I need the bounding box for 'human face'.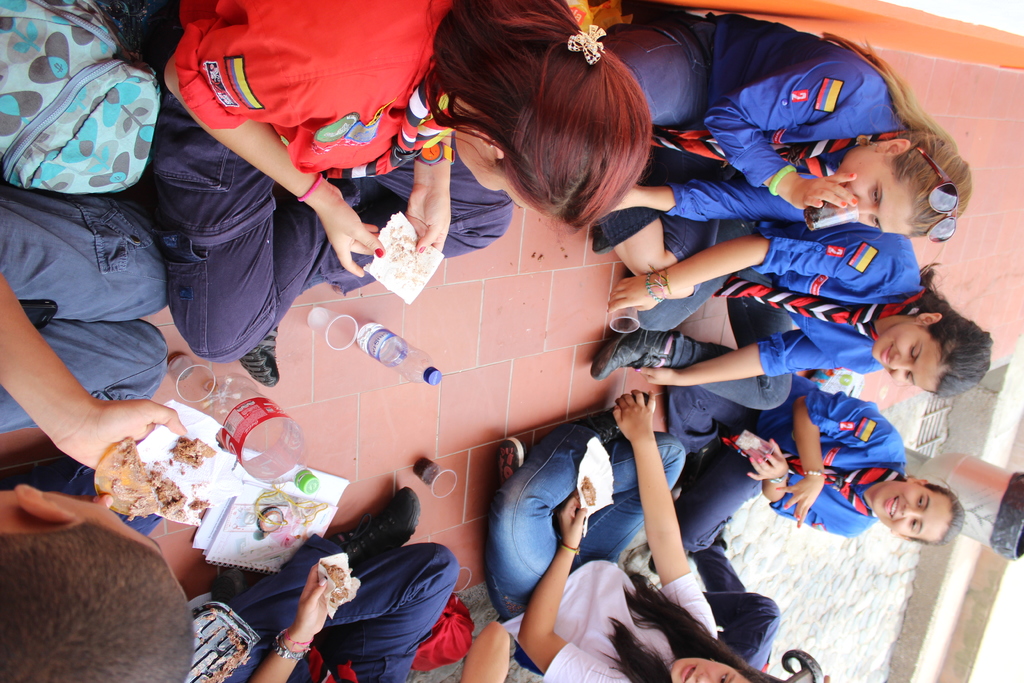
Here it is: {"x1": 671, "y1": 657, "x2": 742, "y2": 682}.
